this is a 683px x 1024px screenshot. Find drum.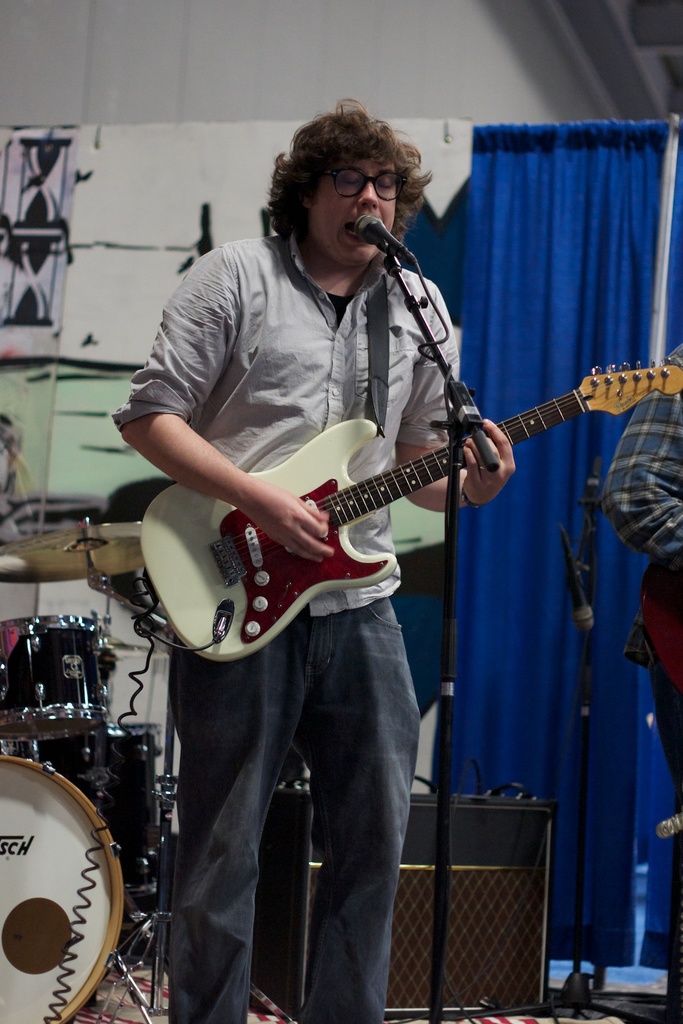
Bounding box: detection(0, 709, 145, 1000).
